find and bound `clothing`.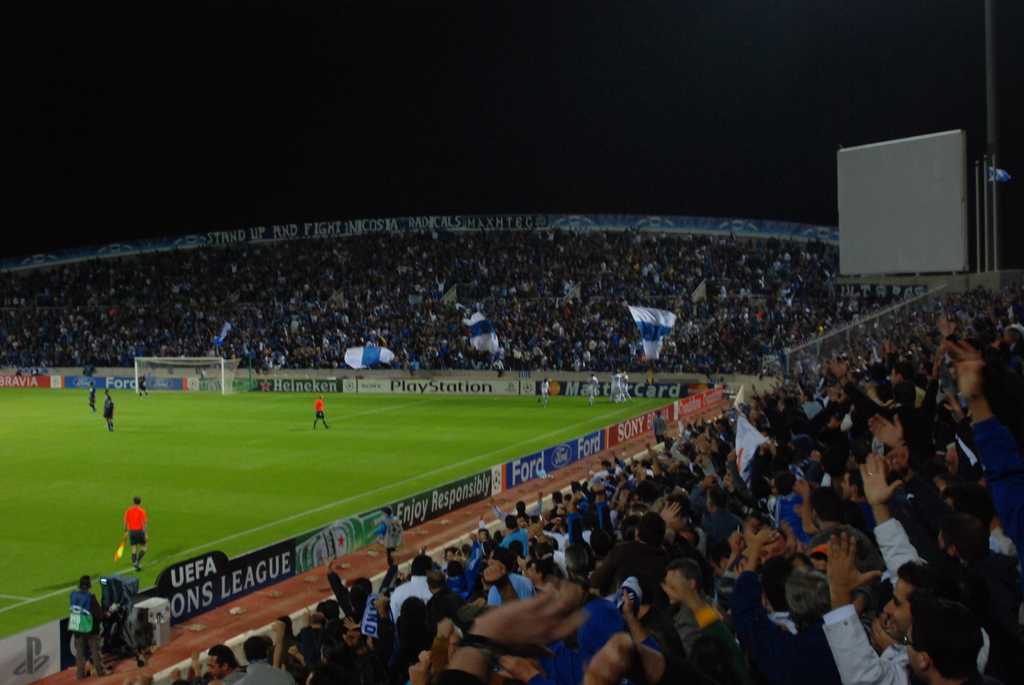
Bound: {"x1": 229, "y1": 662, "x2": 298, "y2": 684}.
